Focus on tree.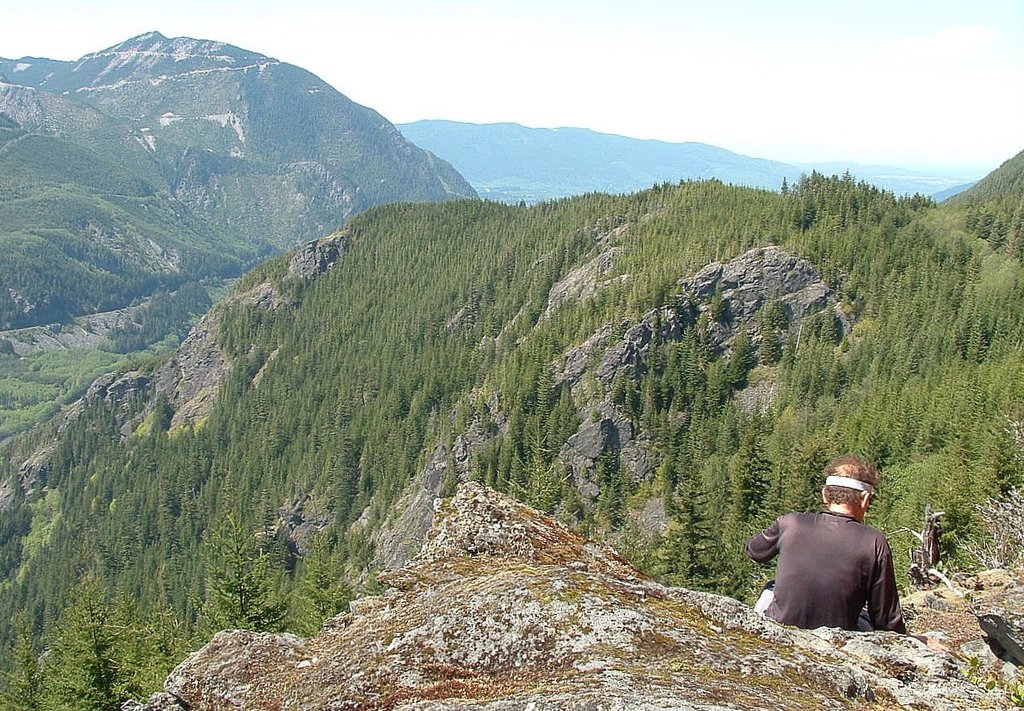
Focused at <bbox>724, 341, 755, 391</bbox>.
